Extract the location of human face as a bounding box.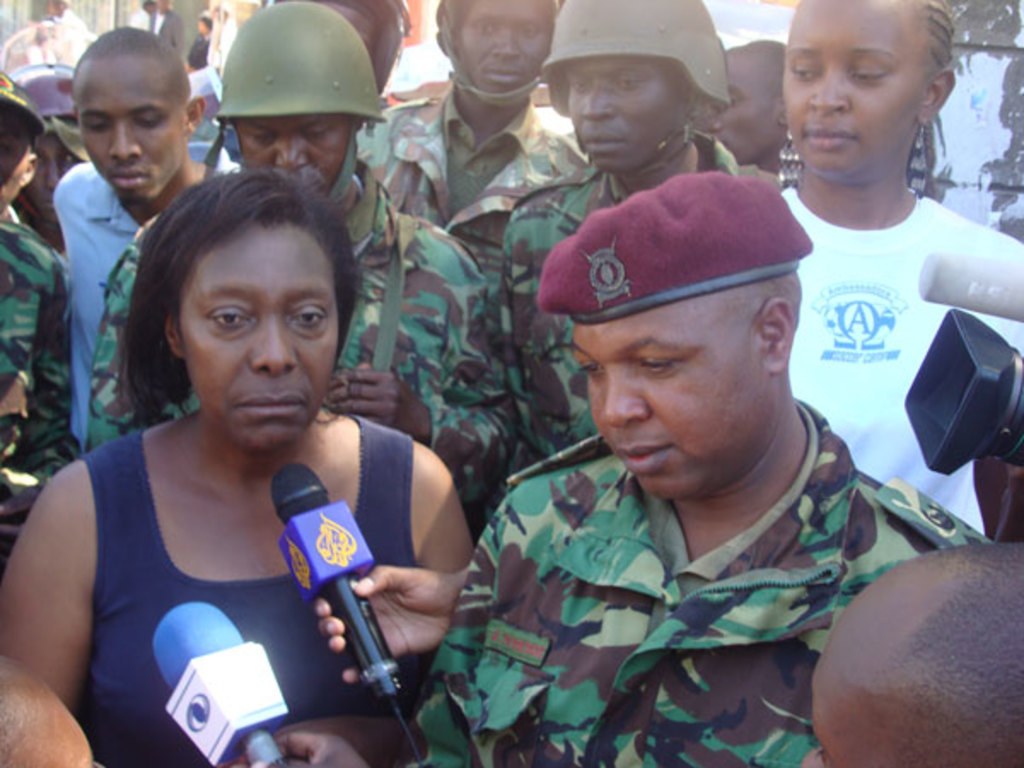
<box>785,0,927,171</box>.
